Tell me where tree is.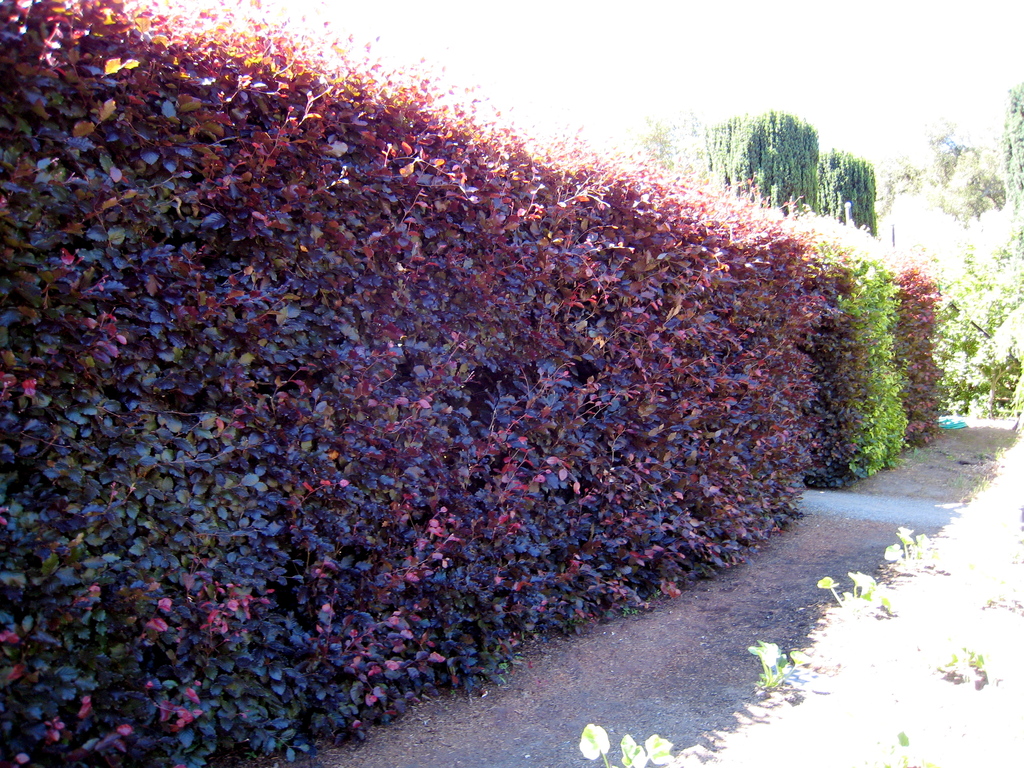
tree is at [710,105,823,201].
